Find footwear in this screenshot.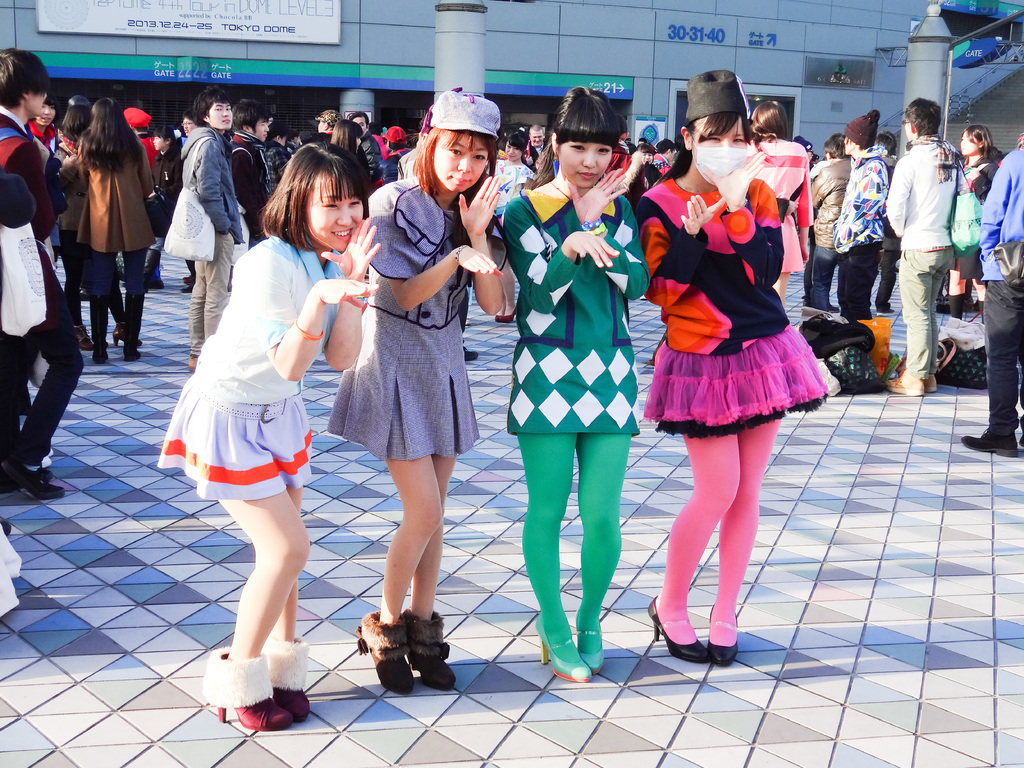
The bounding box for footwear is <box>259,637,317,723</box>.
